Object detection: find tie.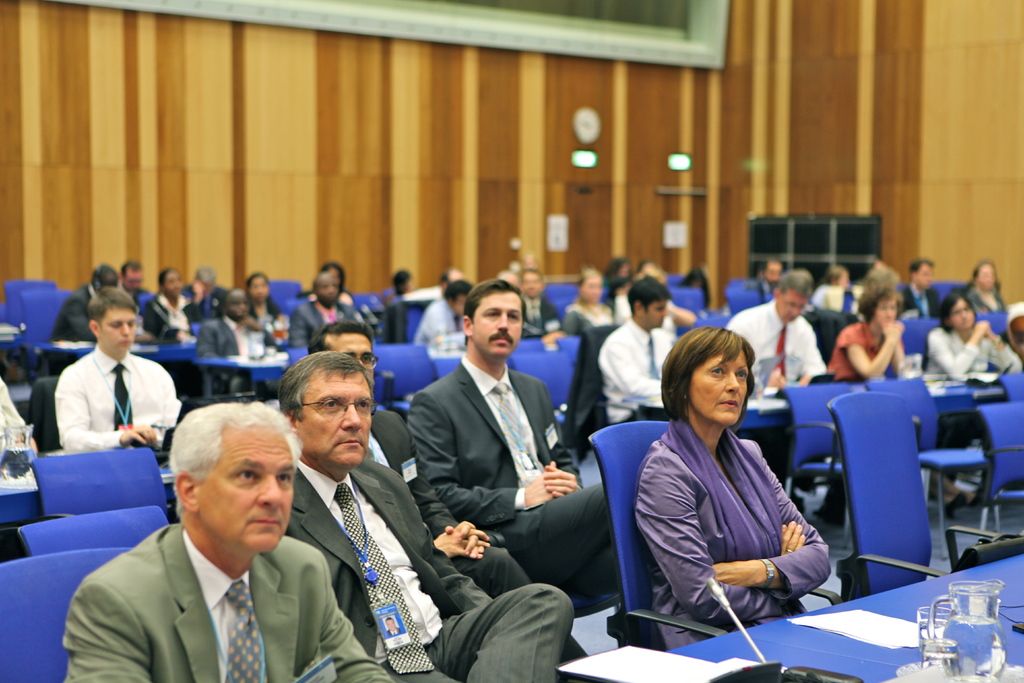
{"left": 113, "top": 366, "right": 135, "bottom": 429}.
